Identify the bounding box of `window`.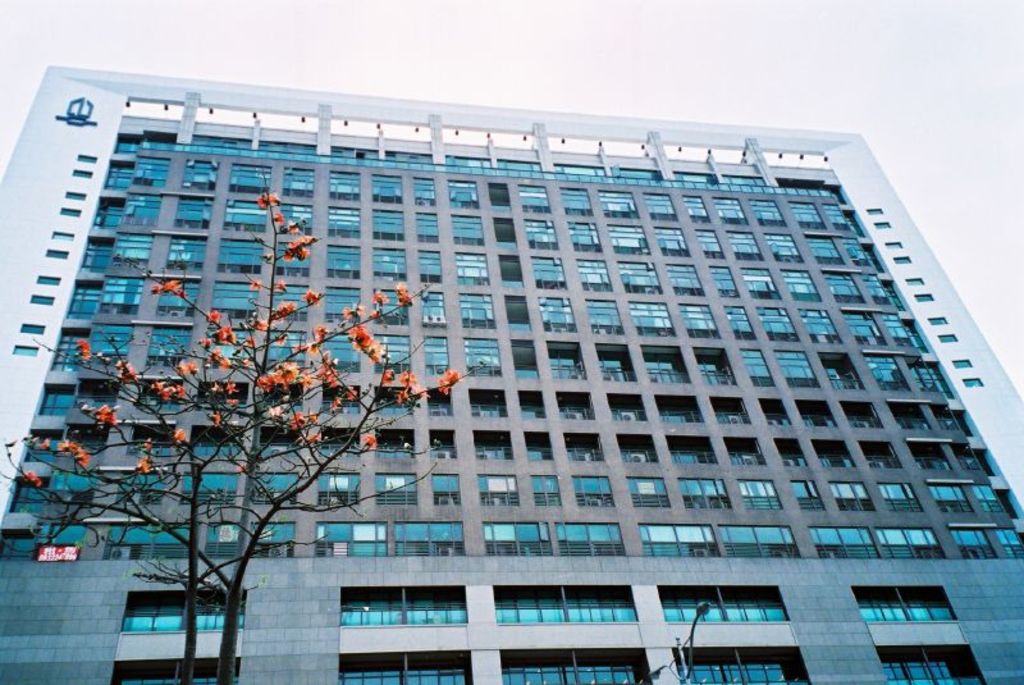
x1=1000 y1=489 x2=1023 y2=517.
